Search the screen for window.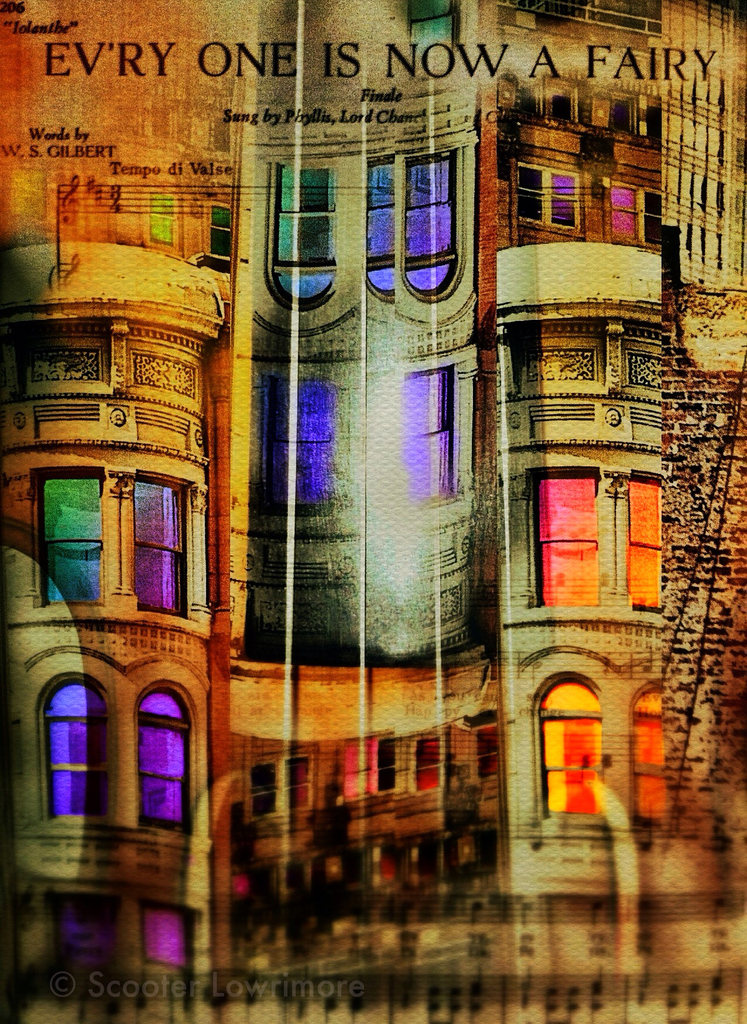
Found at left=600, top=180, right=667, bottom=249.
